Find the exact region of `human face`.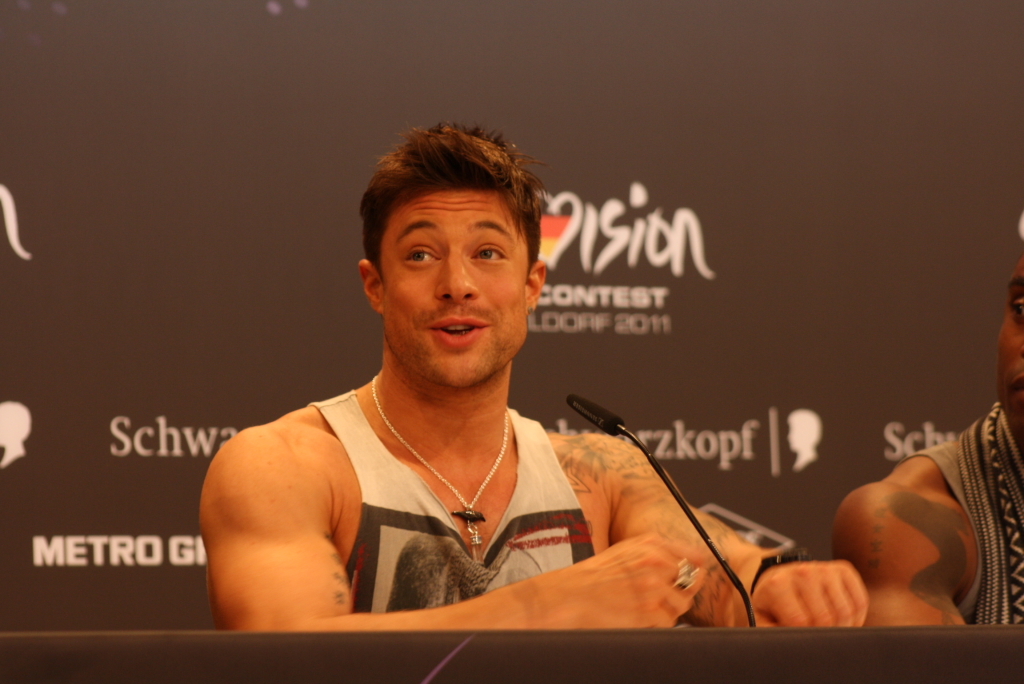
Exact region: bbox=(377, 191, 529, 384).
